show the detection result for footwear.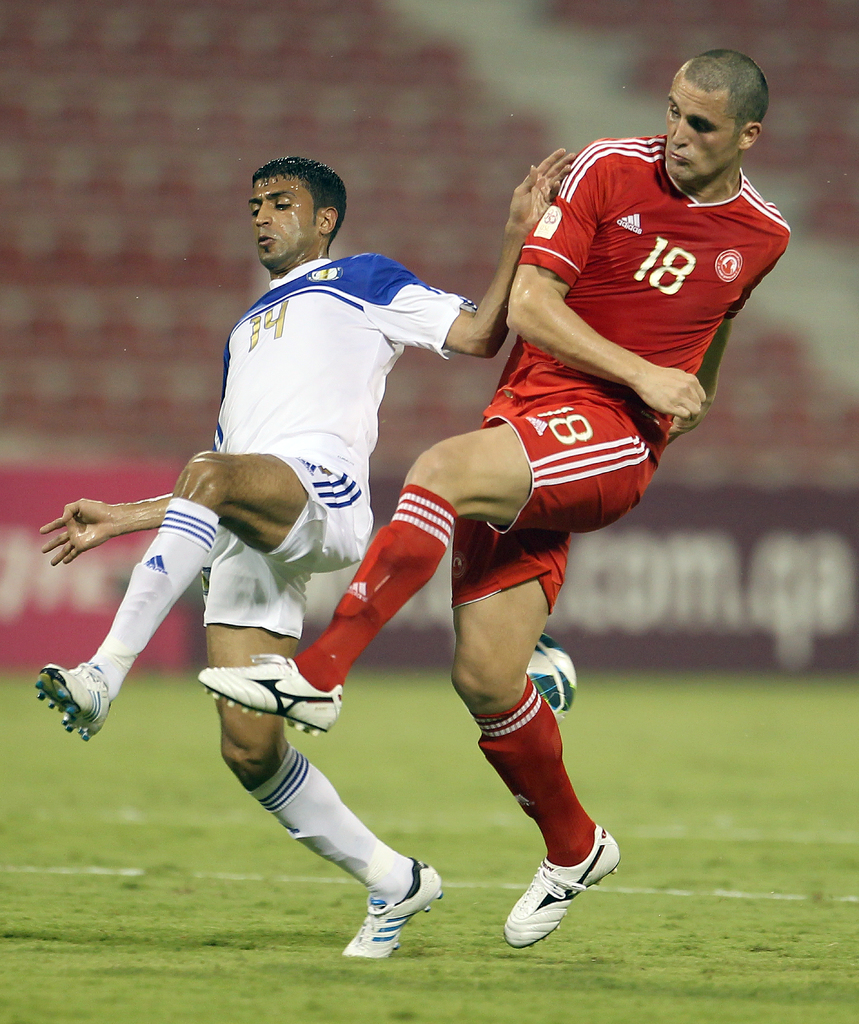
[523, 632, 575, 718].
